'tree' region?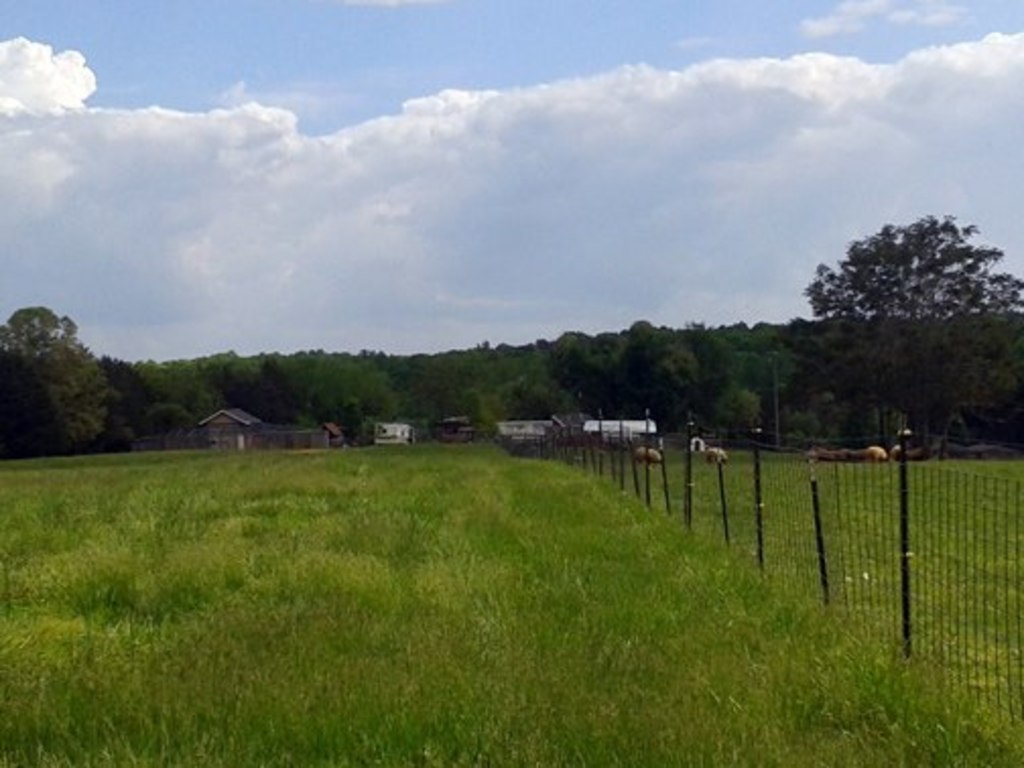
pyautogui.locateOnScreen(0, 327, 71, 461)
